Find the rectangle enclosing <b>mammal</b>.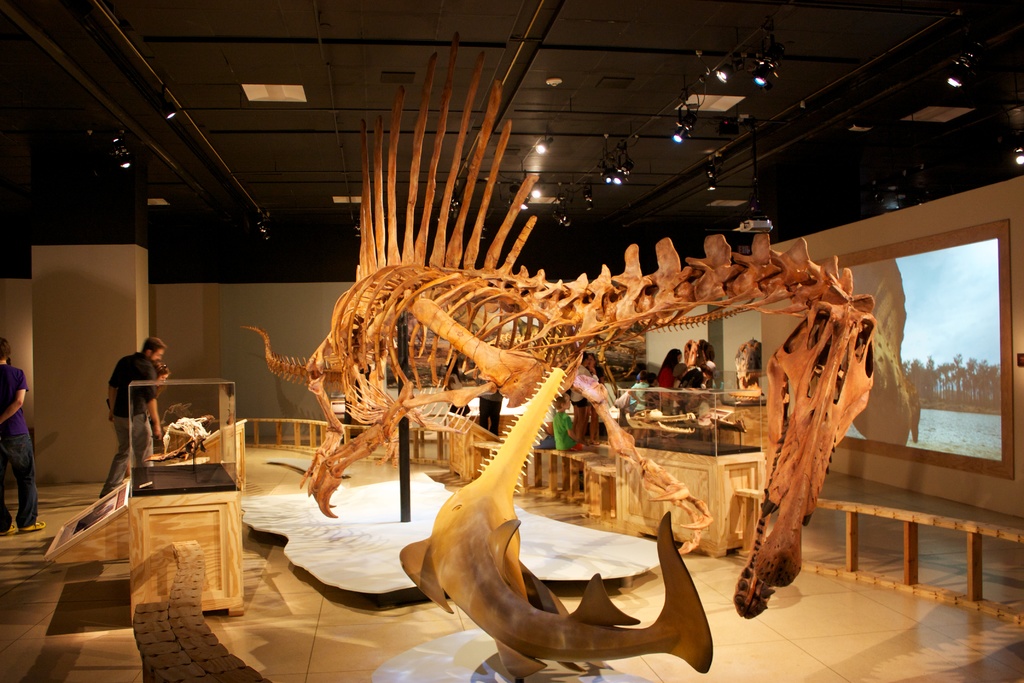
{"x1": 571, "y1": 357, "x2": 591, "y2": 441}.
